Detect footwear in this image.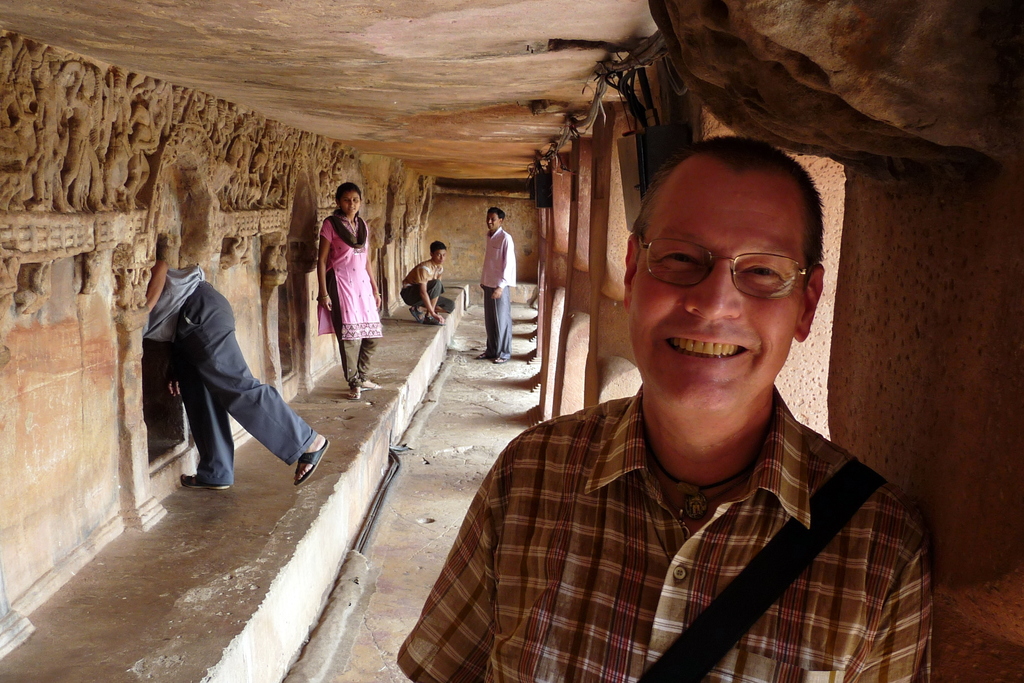
Detection: Rect(296, 435, 335, 486).
